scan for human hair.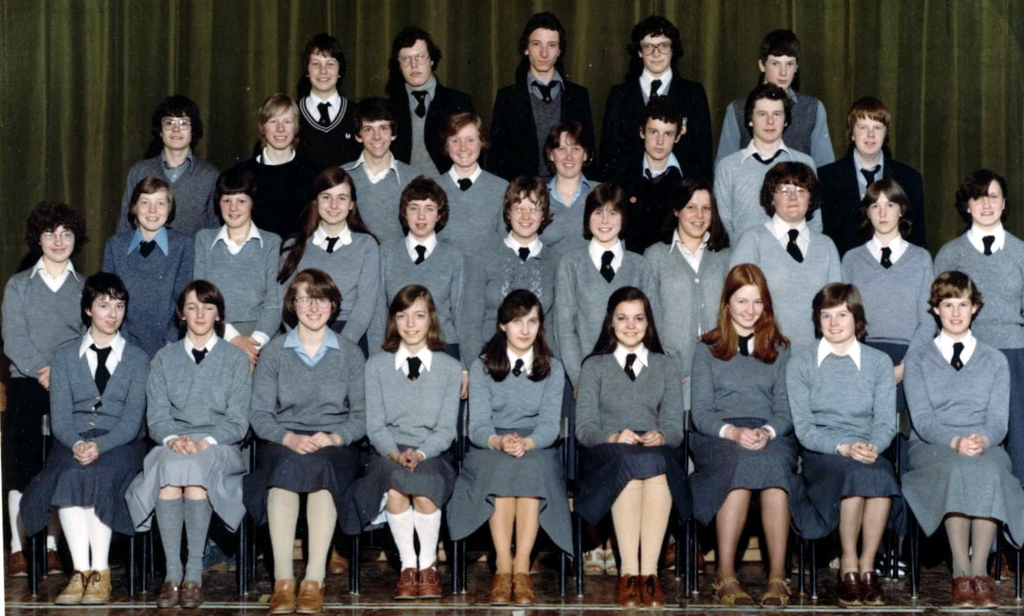
Scan result: locate(278, 269, 343, 329).
